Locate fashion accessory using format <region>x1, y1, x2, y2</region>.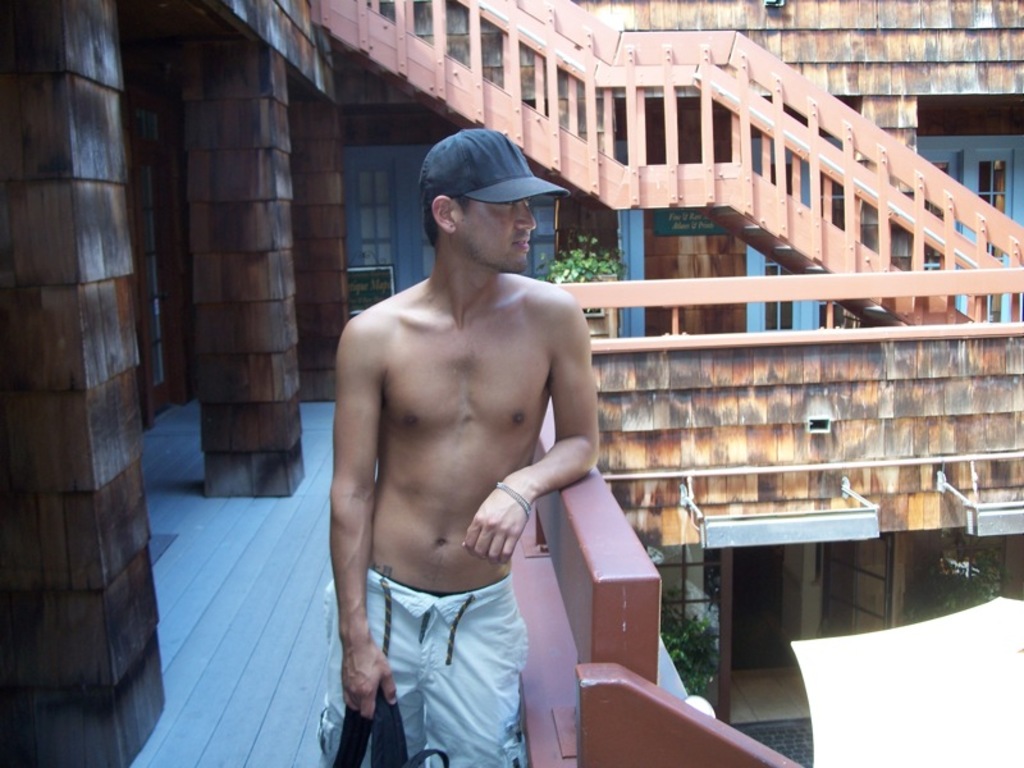
<region>334, 682, 449, 767</region>.
